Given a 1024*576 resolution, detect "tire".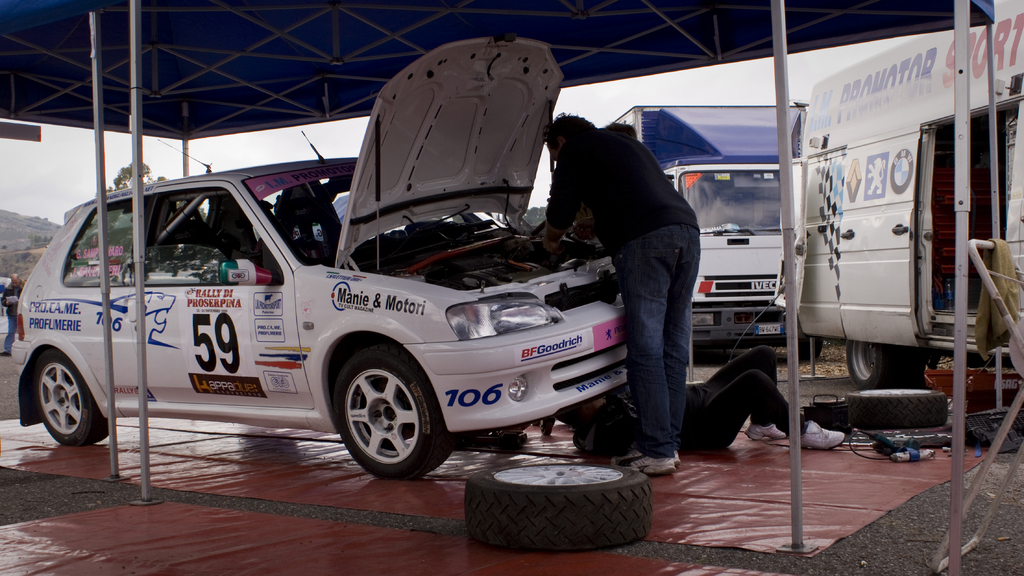
<box>465,463,652,552</box>.
